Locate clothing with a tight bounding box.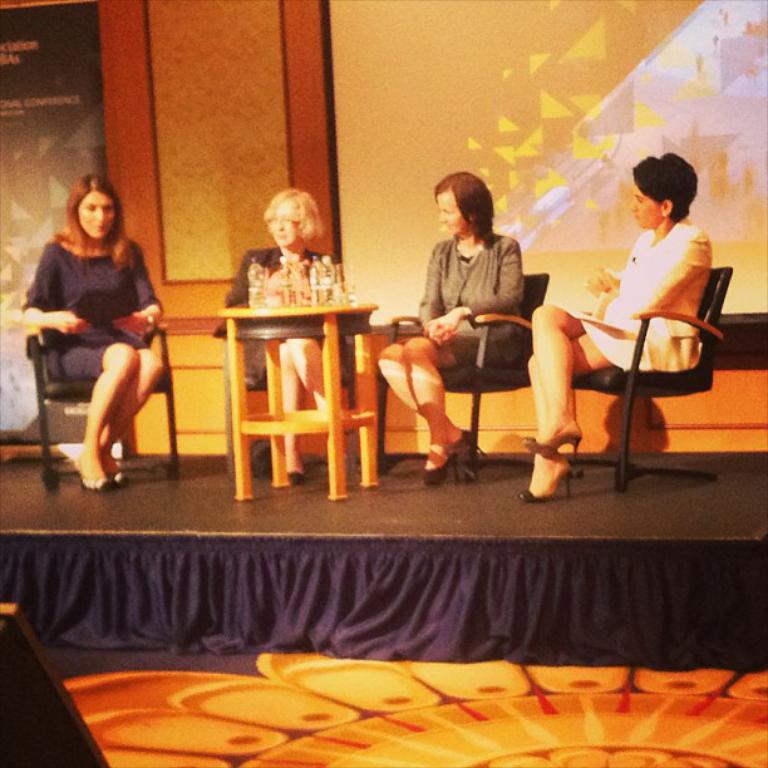
[x1=25, y1=186, x2=169, y2=463].
